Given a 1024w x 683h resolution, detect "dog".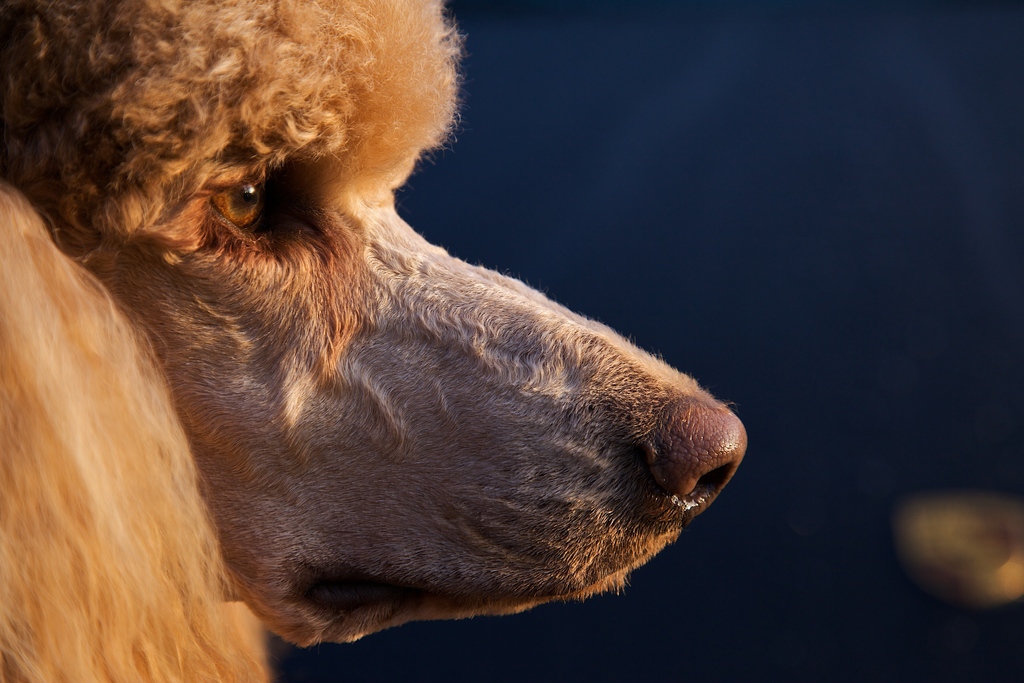
bbox=[0, 0, 749, 682].
